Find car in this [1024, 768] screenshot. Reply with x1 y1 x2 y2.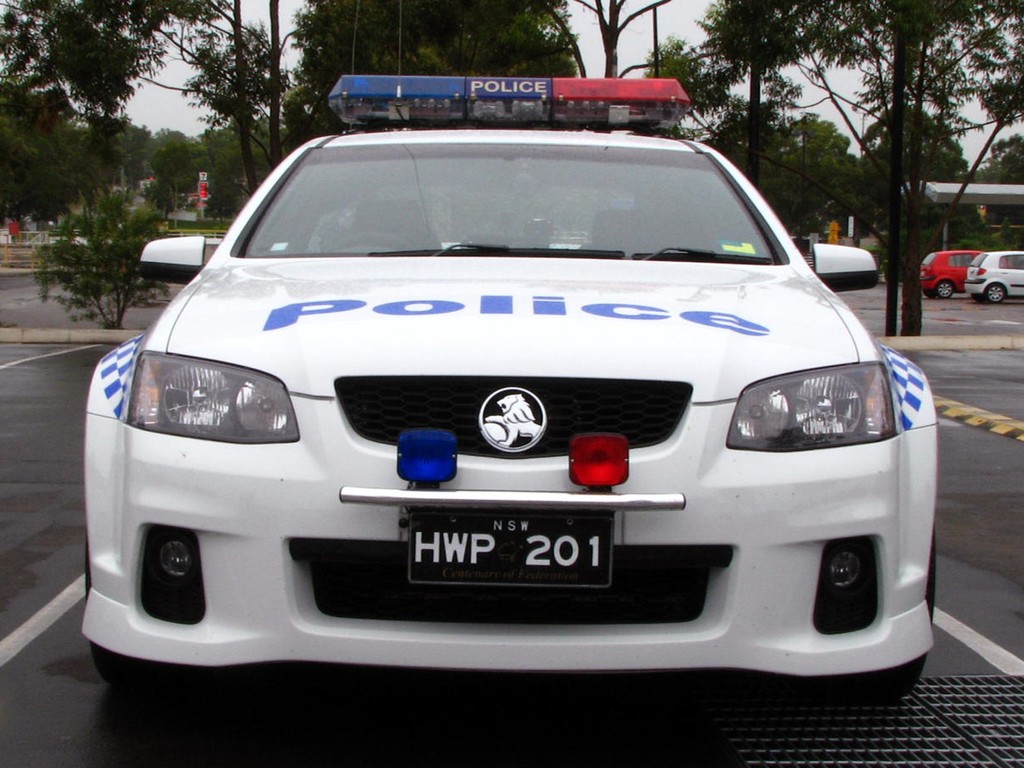
966 254 1023 310.
